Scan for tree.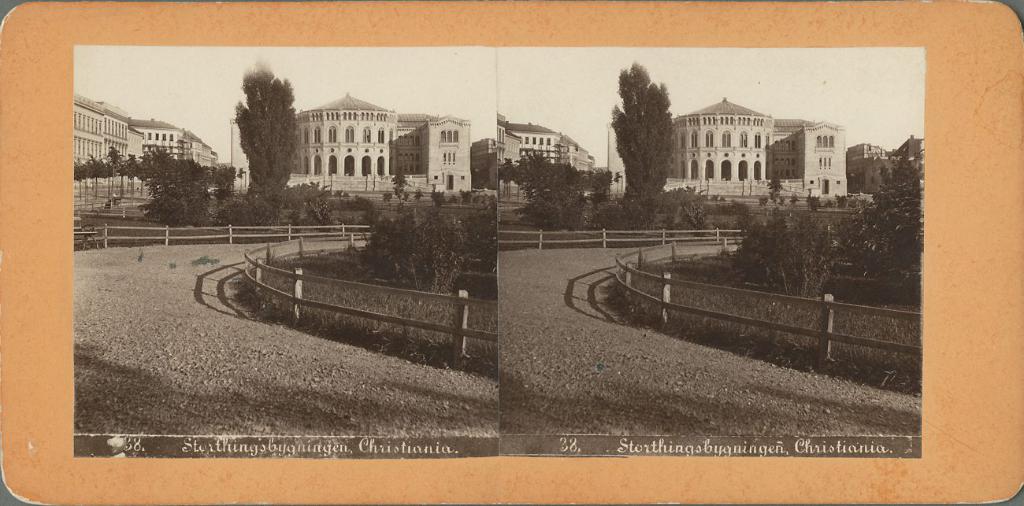
Scan result: <bbox>215, 53, 299, 201</bbox>.
